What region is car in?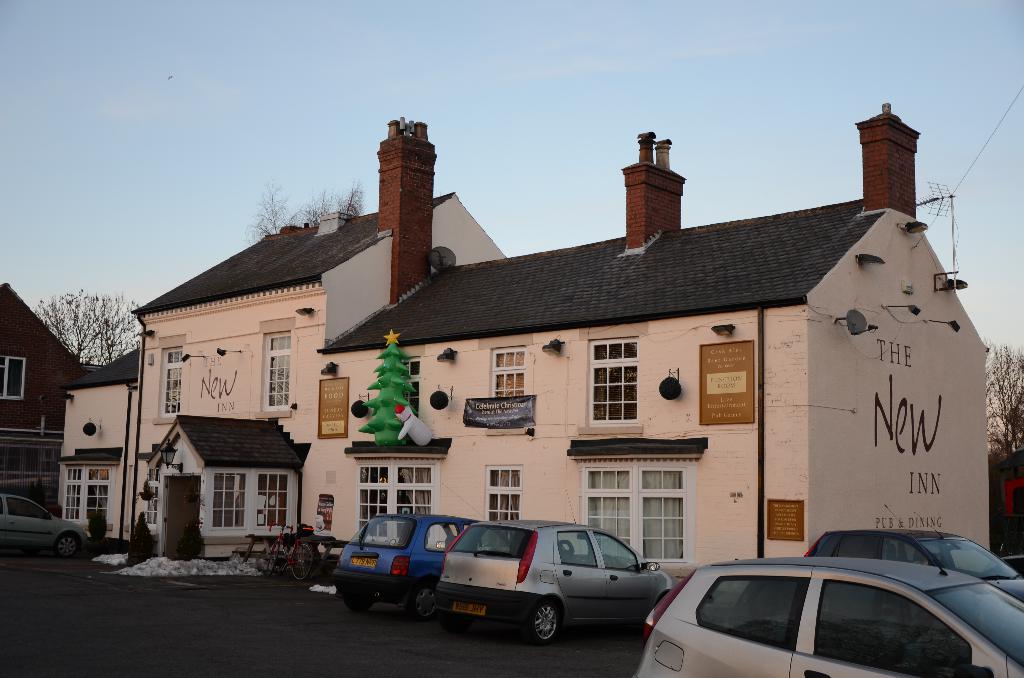
982, 553, 1023, 577.
